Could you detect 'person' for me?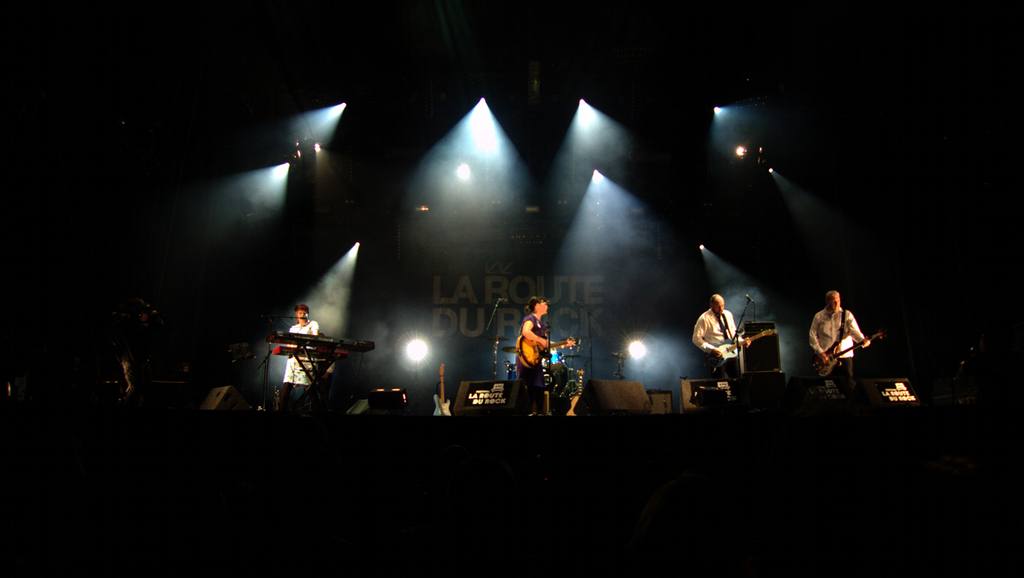
Detection result: (691,298,750,392).
